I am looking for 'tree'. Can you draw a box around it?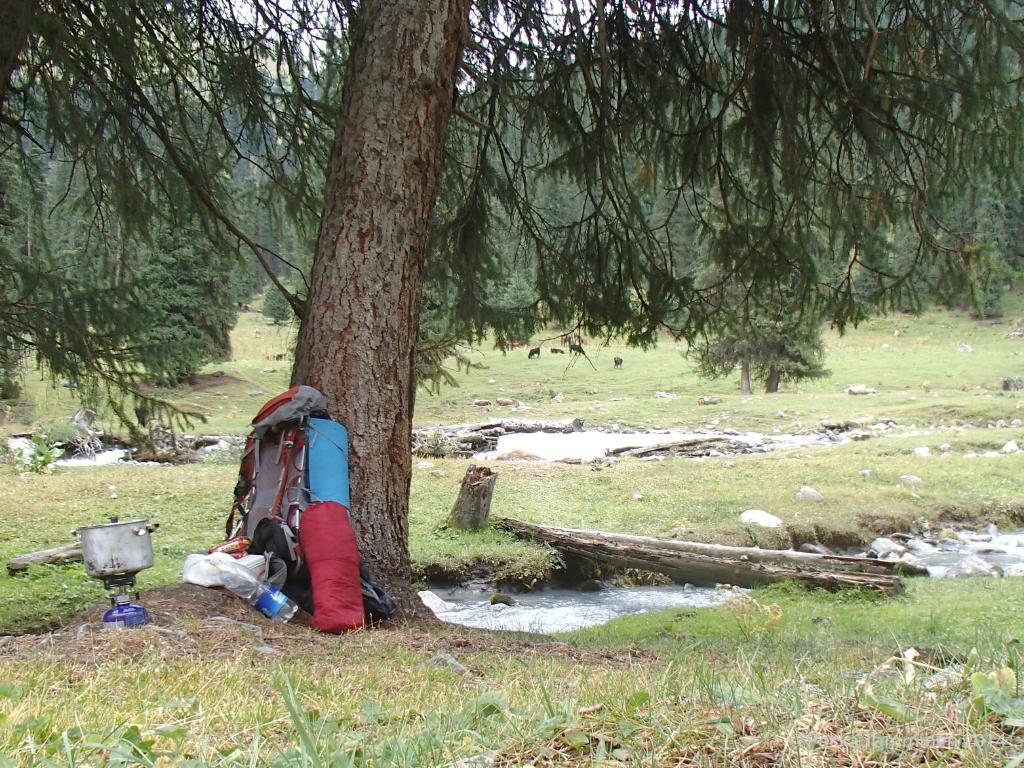
Sure, the bounding box is (left=897, top=1, right=1023, bottom=321).
